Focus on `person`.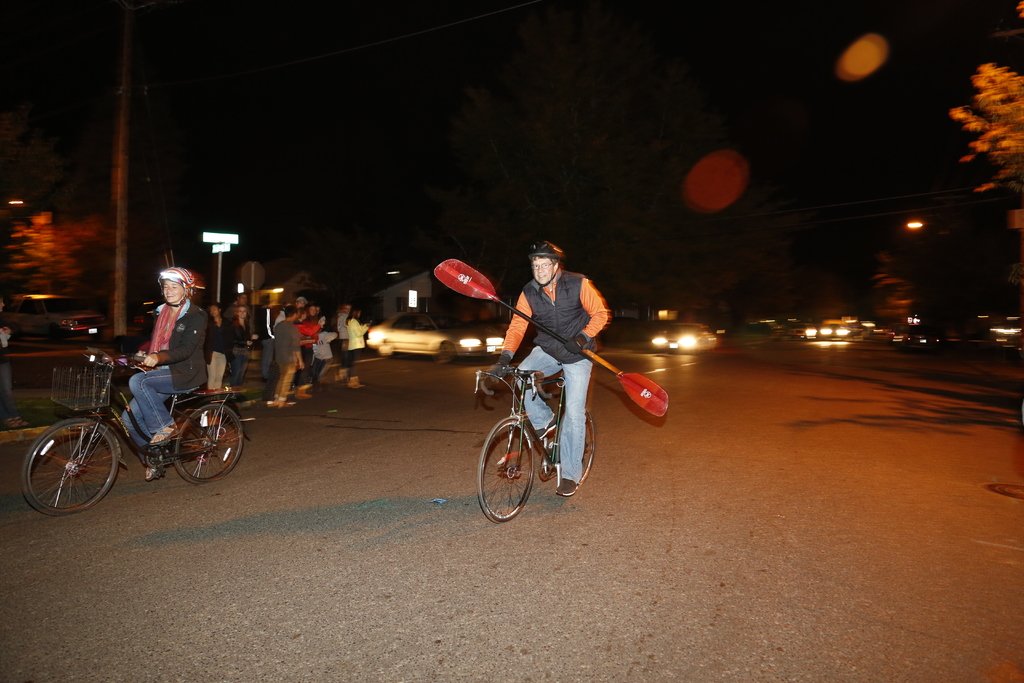
Focused at {"x1": 196, "y1": 295, "x2": 236, "y2": 386}.
